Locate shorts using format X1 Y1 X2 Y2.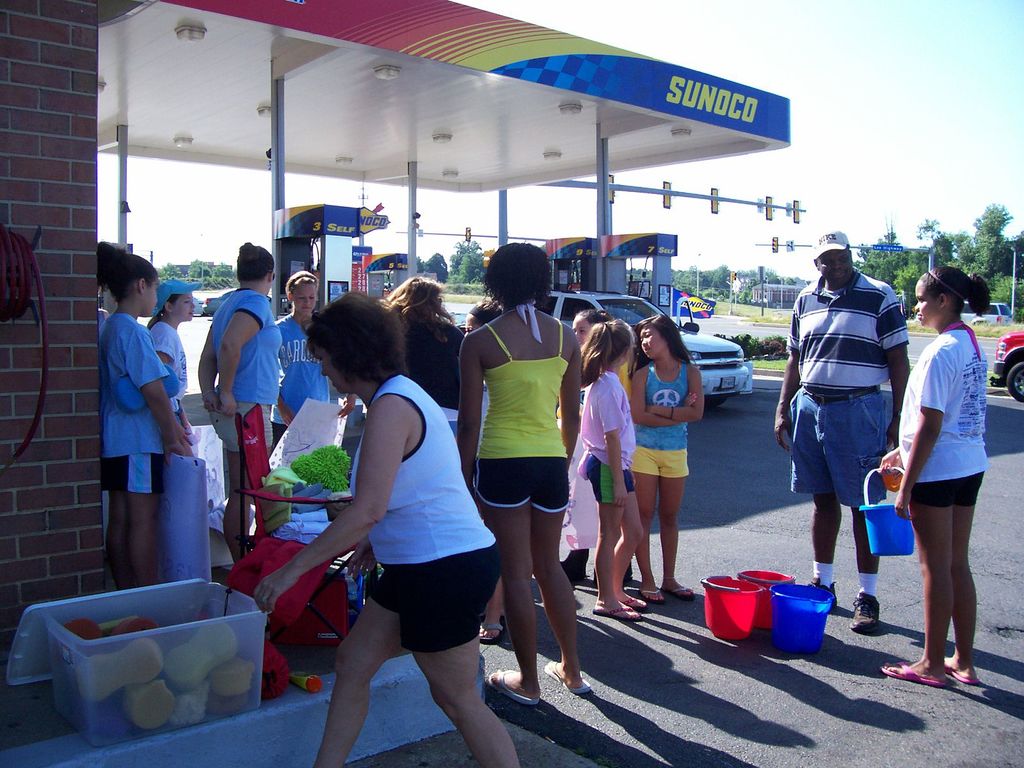
785 388 890 506.
